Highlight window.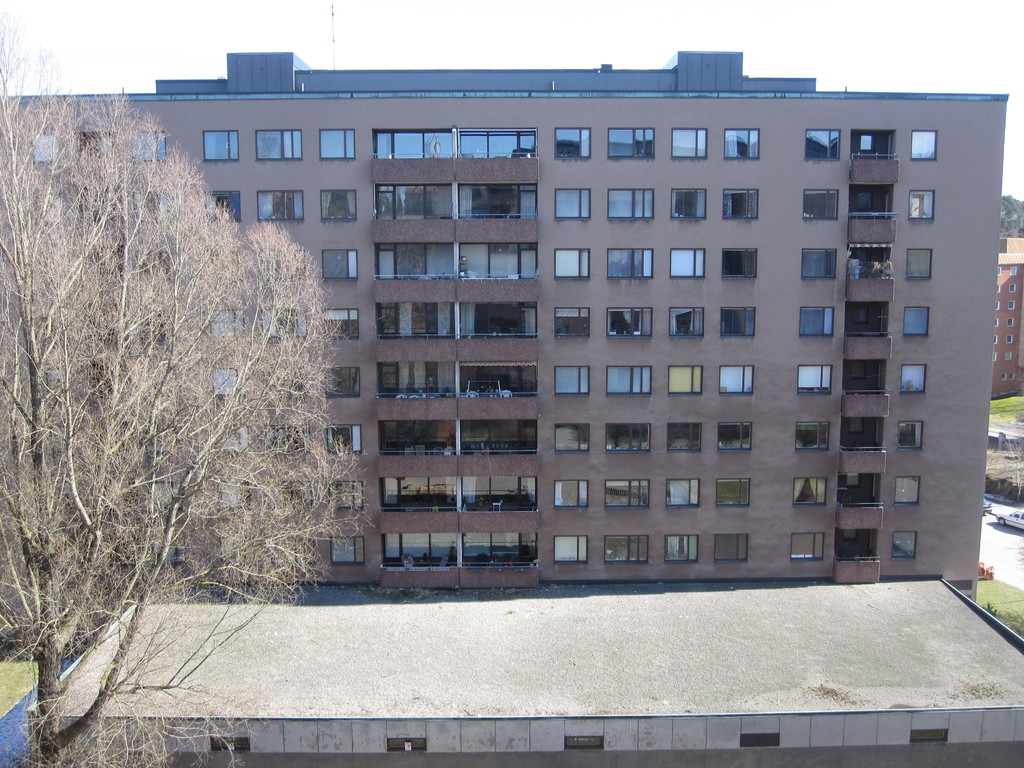
Highlighted region: <bbox>723, 129, 759, 161</bbox>.
